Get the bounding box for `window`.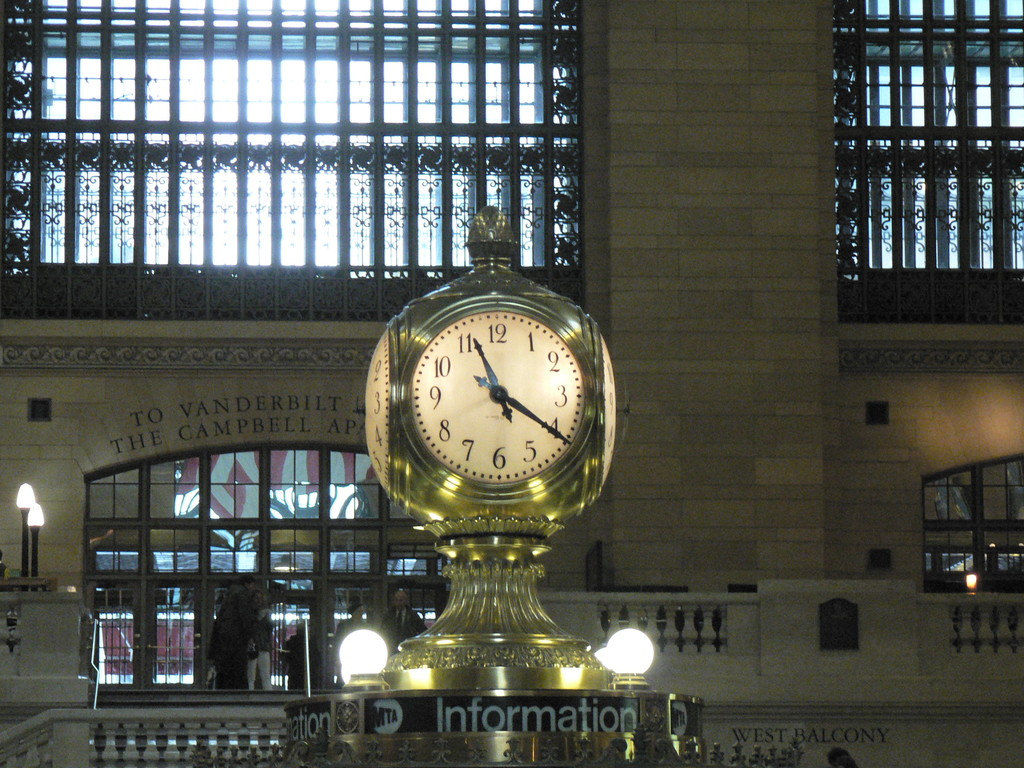
(x1=817, y1=597, x2=857, y2=649).
